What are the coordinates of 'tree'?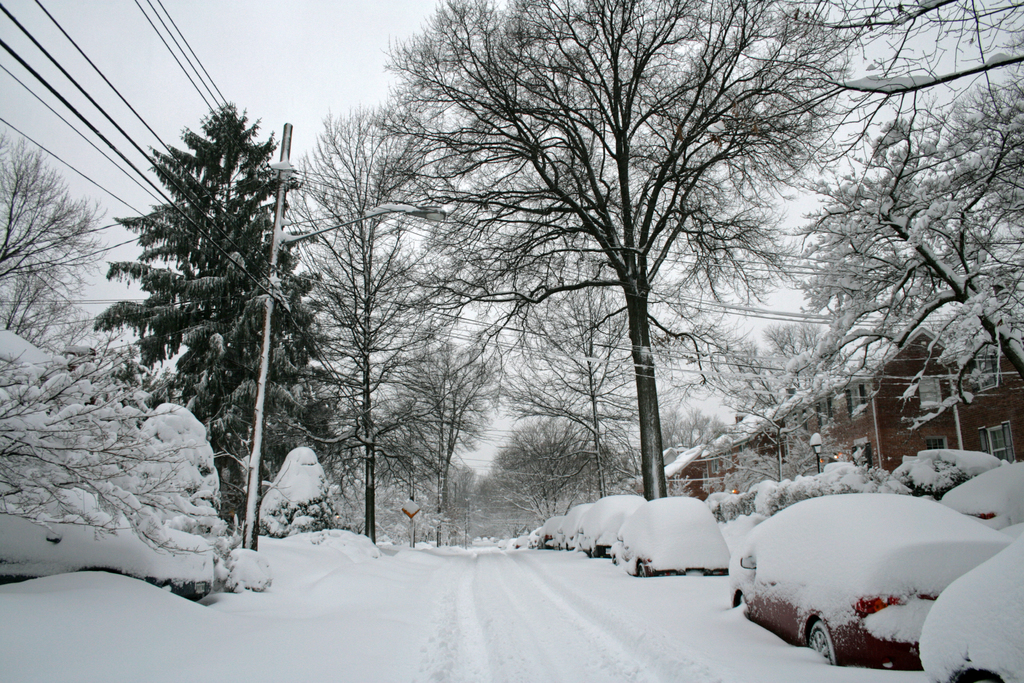
{"left": 0, "top": 241, "right": 109, "bottom": 356}.
